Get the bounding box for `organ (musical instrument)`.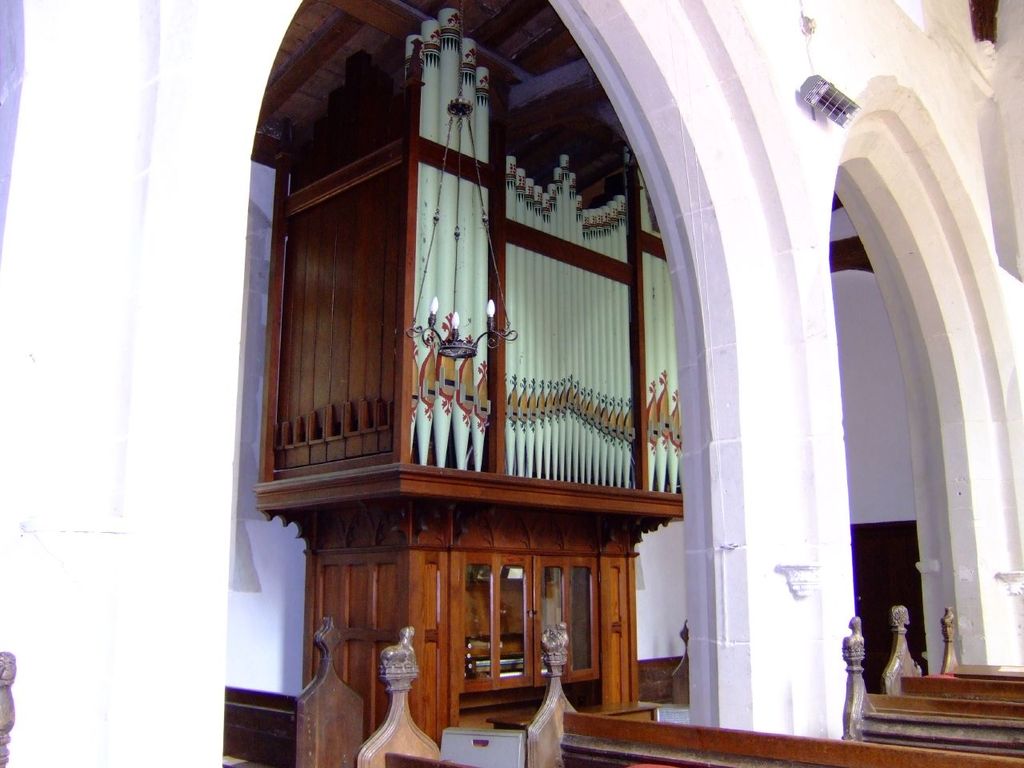
select_region(273, 78, 676, 648).
